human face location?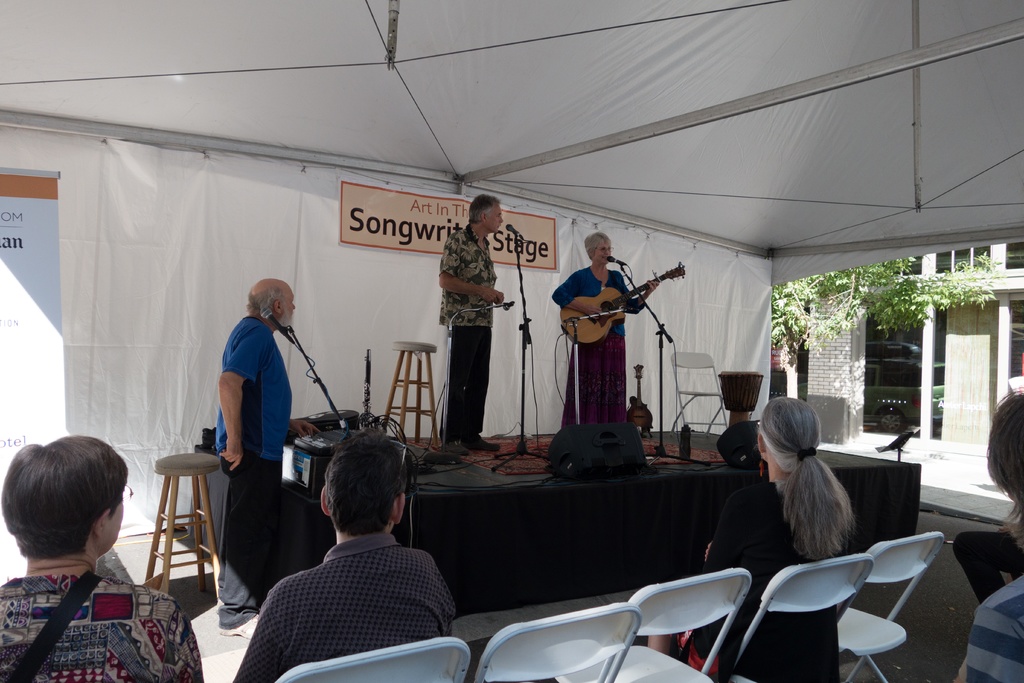
{"x1": 601, "y1": 245, "x2": 612, "y2": 259}
